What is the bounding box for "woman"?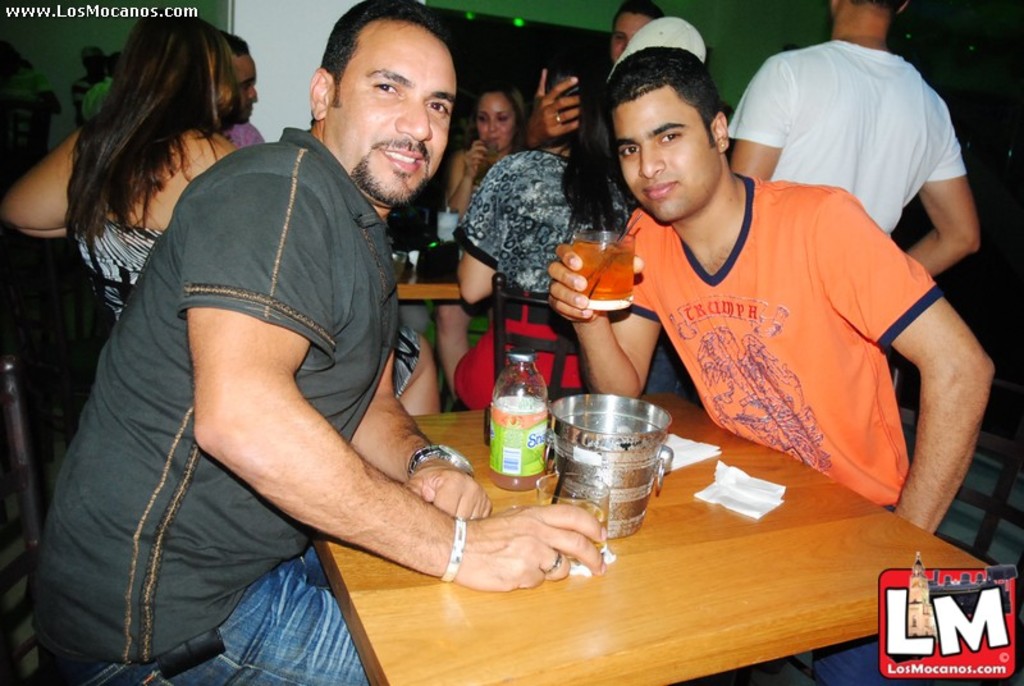
(left=22, top=12, right=278, bottom=323).
